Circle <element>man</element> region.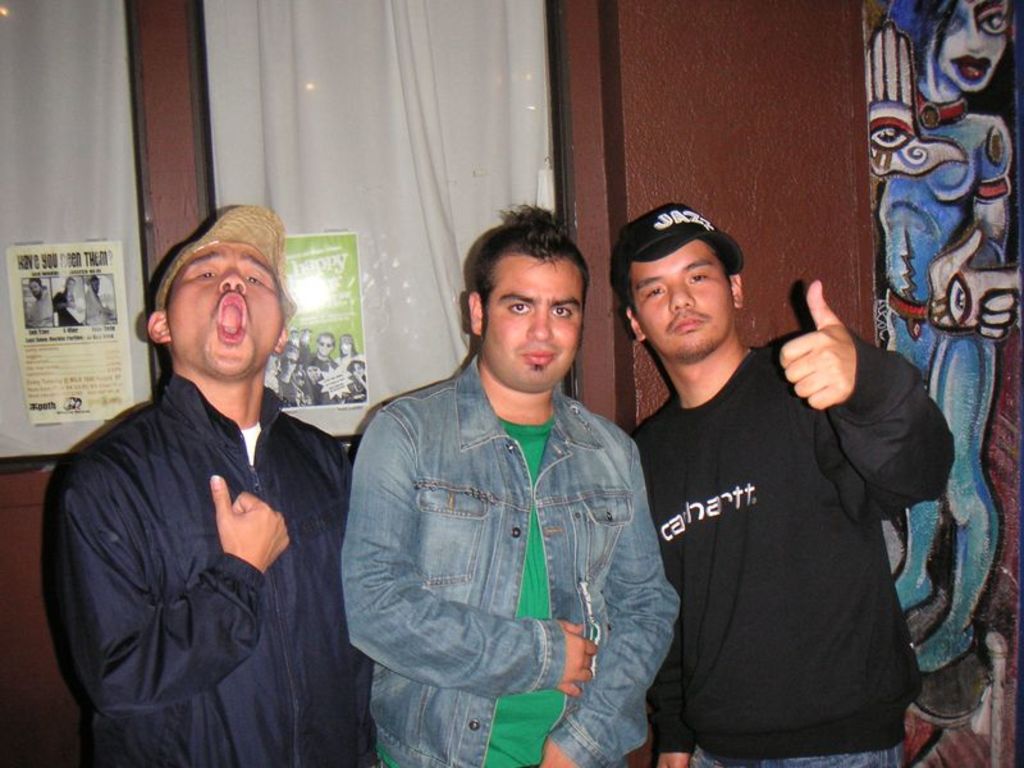
Region: bbox=(305, 362, 321, 402).
